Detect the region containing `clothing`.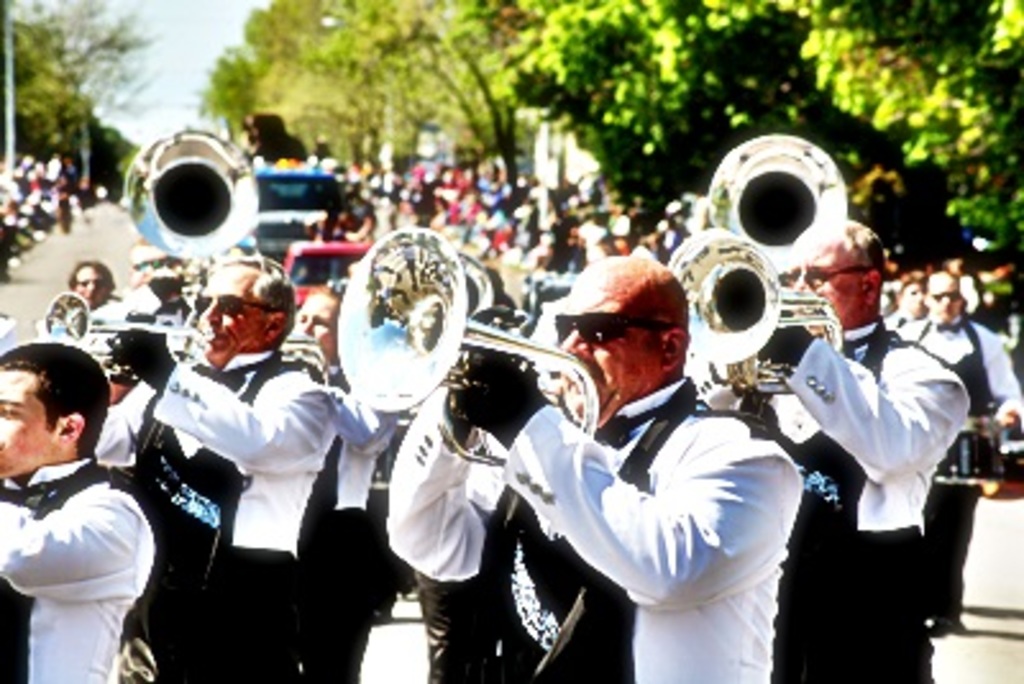
Rect(0, 459, 159, 681).
